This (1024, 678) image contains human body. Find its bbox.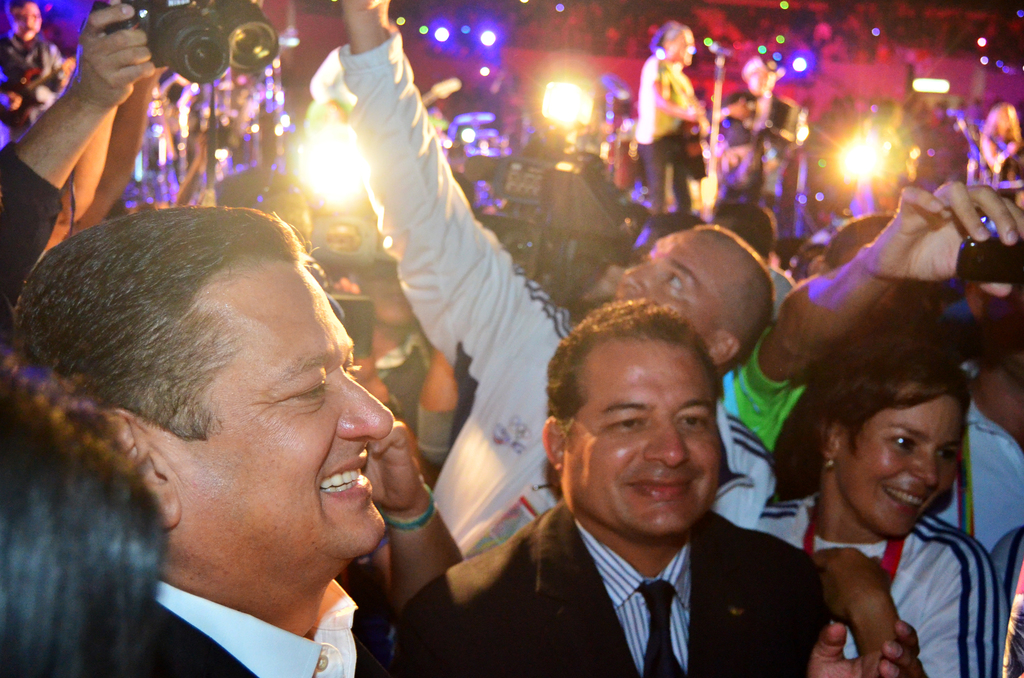
left=0, top=8, right=161, bottom=305.
